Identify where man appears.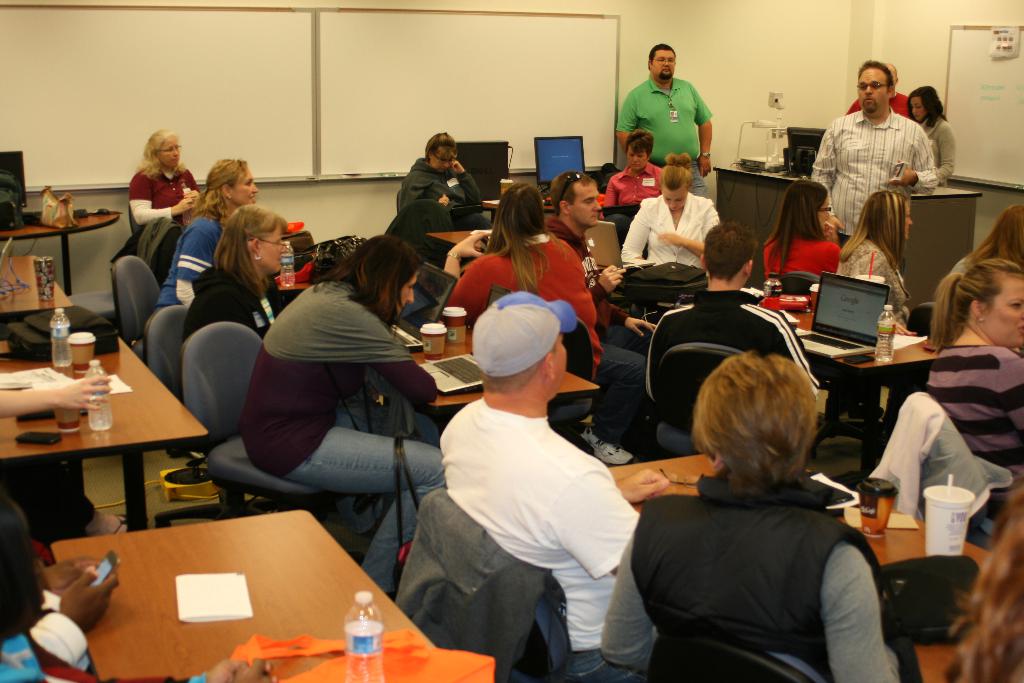
Appears at <box>844,62,913,120</box>.
